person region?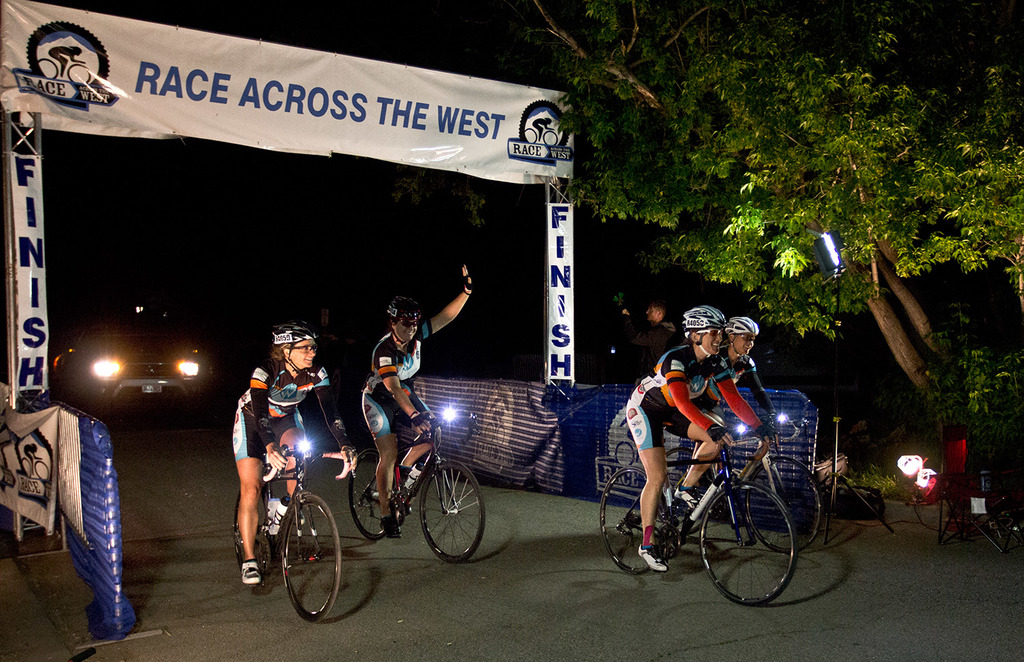
select_region(355, 261, 480, 544)
